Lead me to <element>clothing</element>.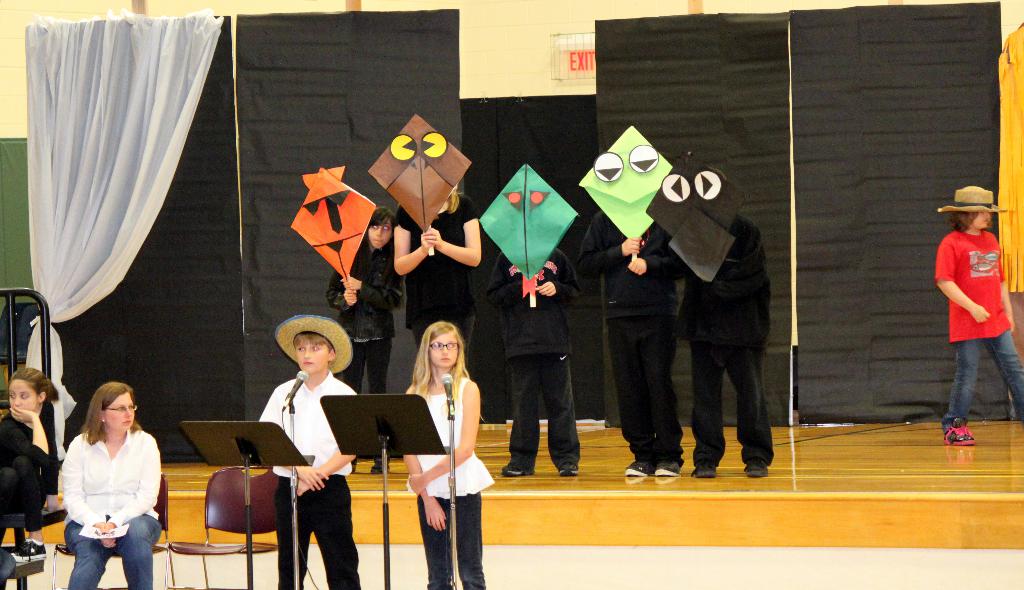
Lead to {"left": 929, "top": 231, "right": 1023, "bottom": 426}.
